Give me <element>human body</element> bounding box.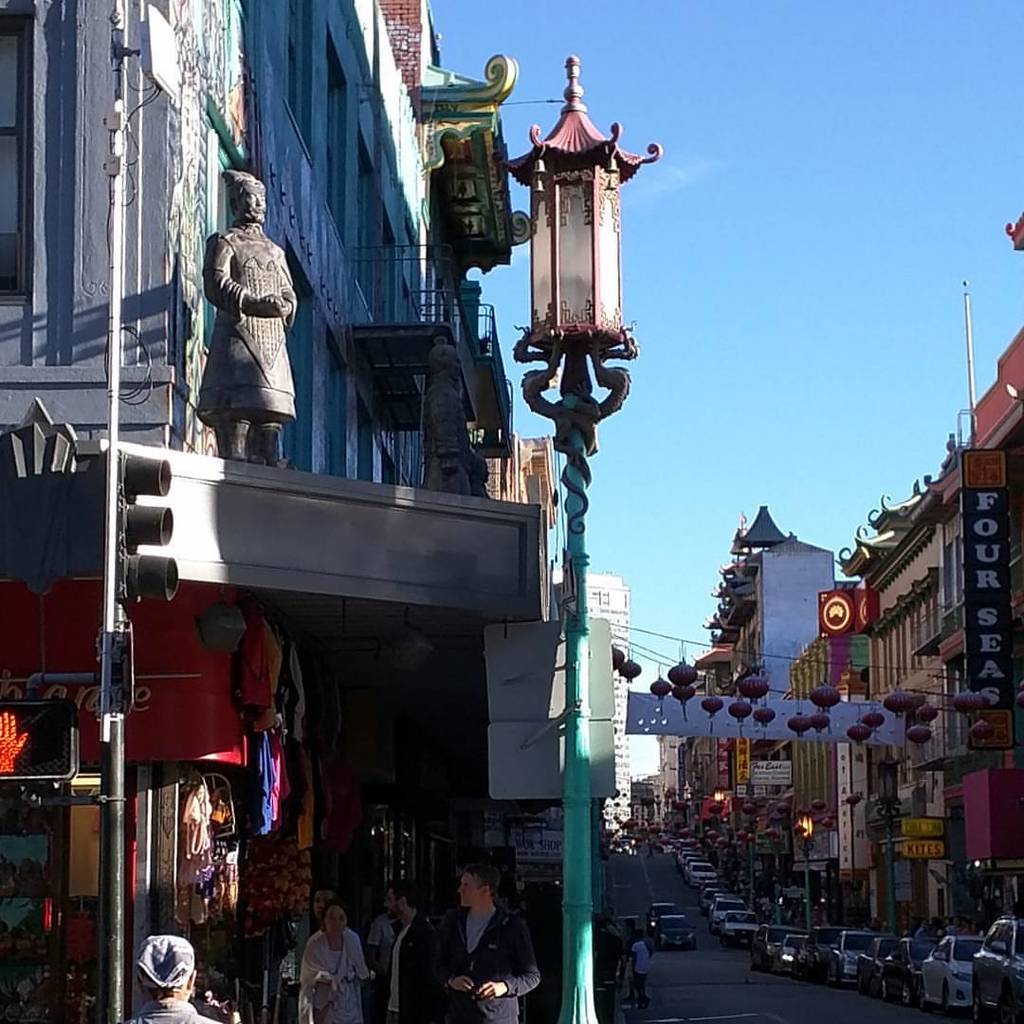
locate(295, 898, 370, 1023).
